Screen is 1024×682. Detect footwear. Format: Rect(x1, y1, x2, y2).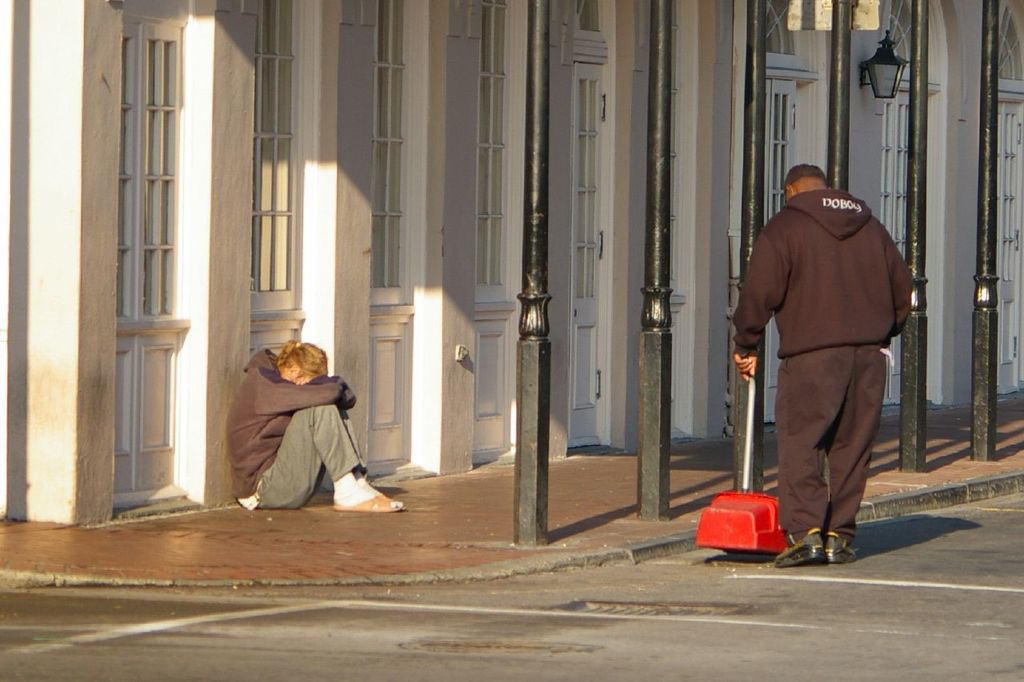
Rect(314, 469, 385, 526).
